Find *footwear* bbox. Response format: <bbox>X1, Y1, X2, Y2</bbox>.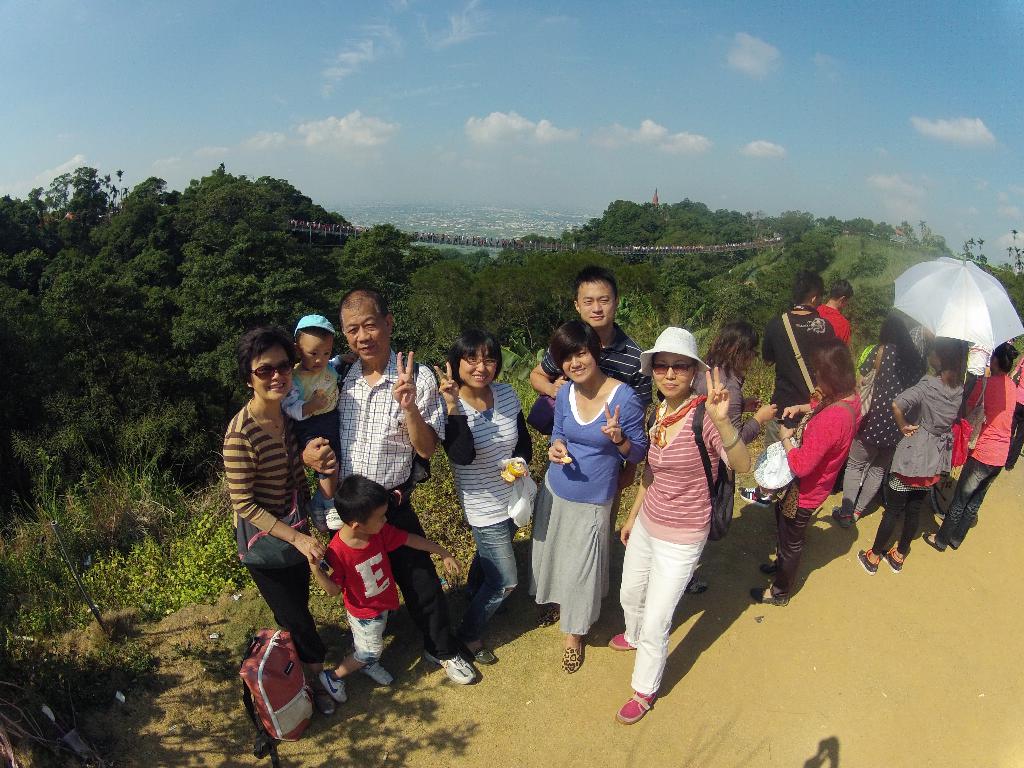
<bbox>759, 562, 778, 579</bbox>.
